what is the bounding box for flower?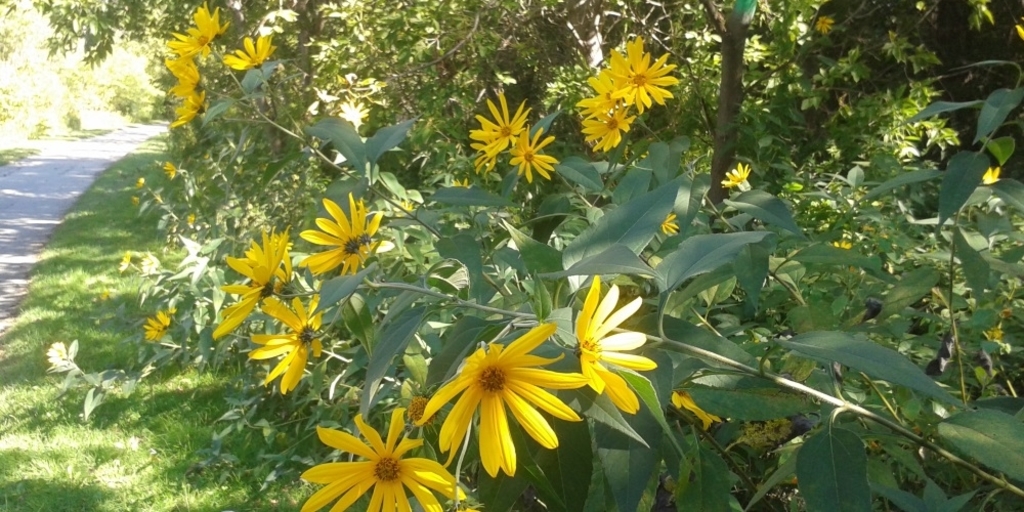
[469, 84, 517, 159].
